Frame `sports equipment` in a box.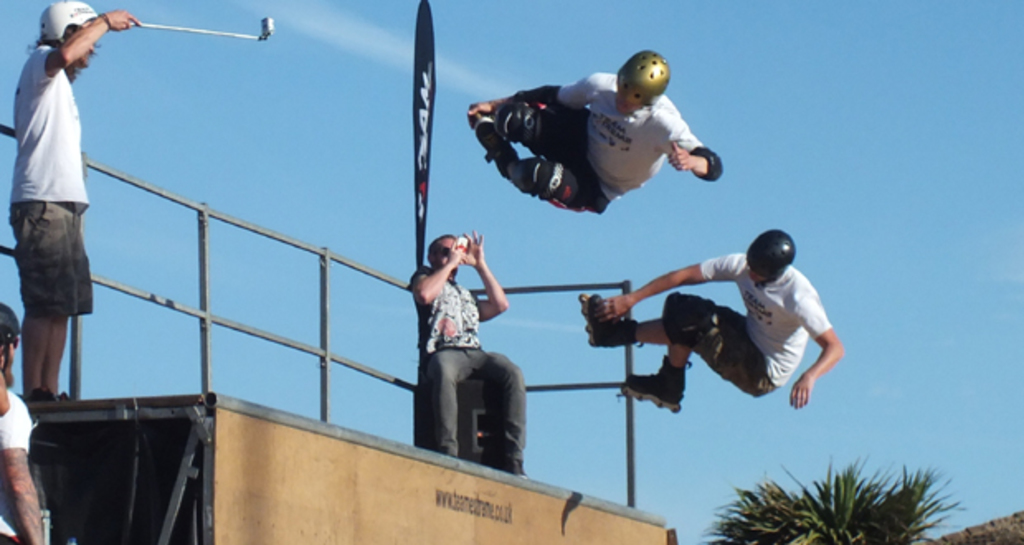
578 289 631 353.
